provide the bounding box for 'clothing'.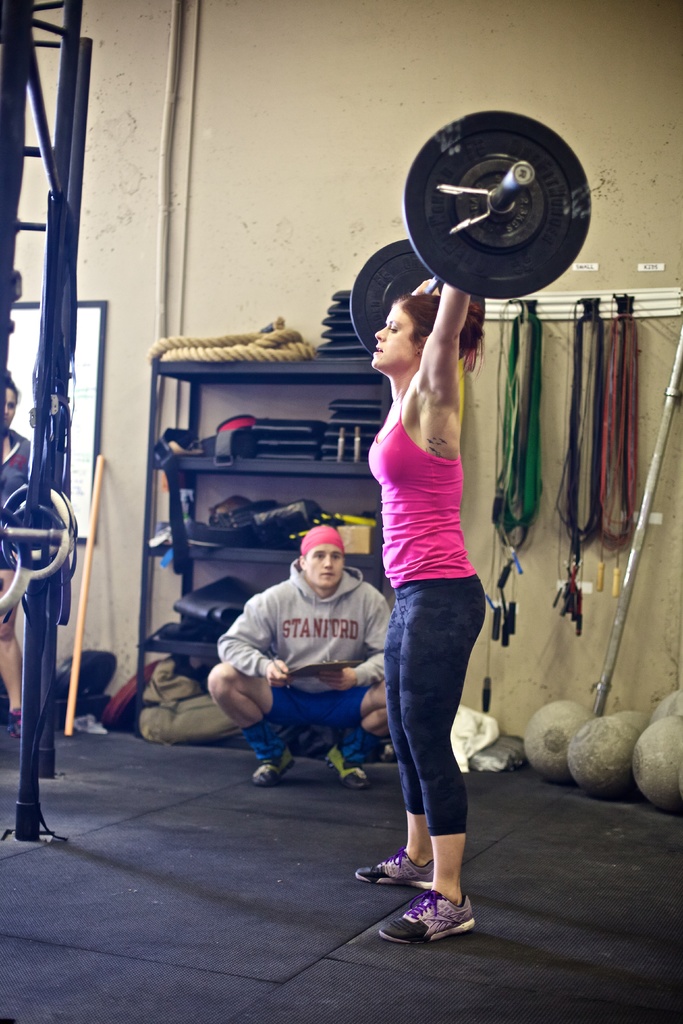
l=217, t=556, r=392, b=729.
